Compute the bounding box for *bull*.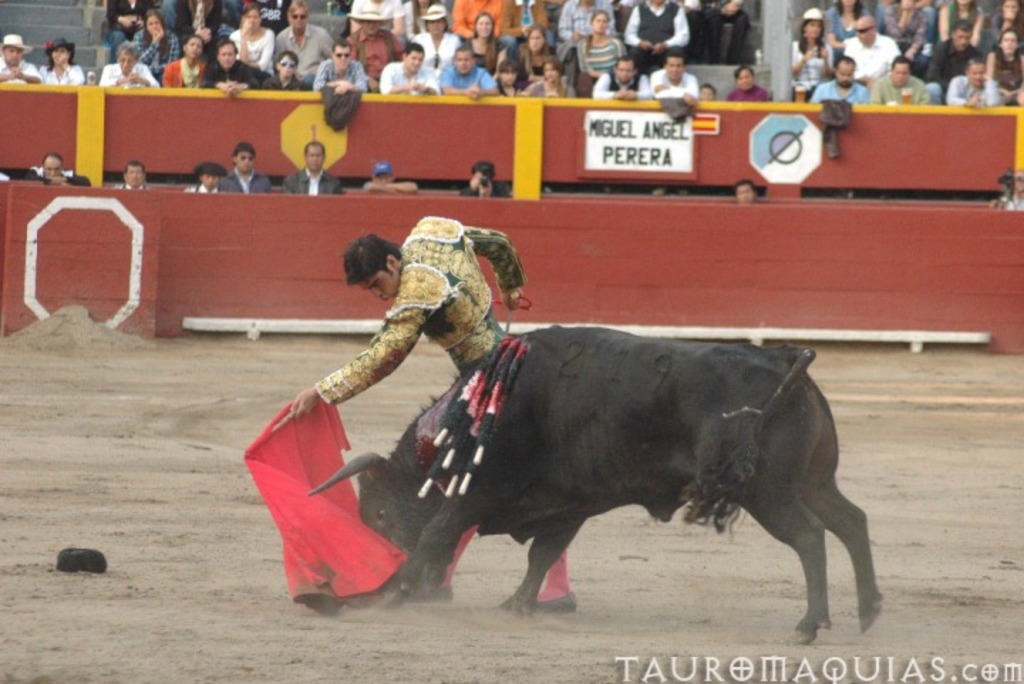
[304,311,880,643].
